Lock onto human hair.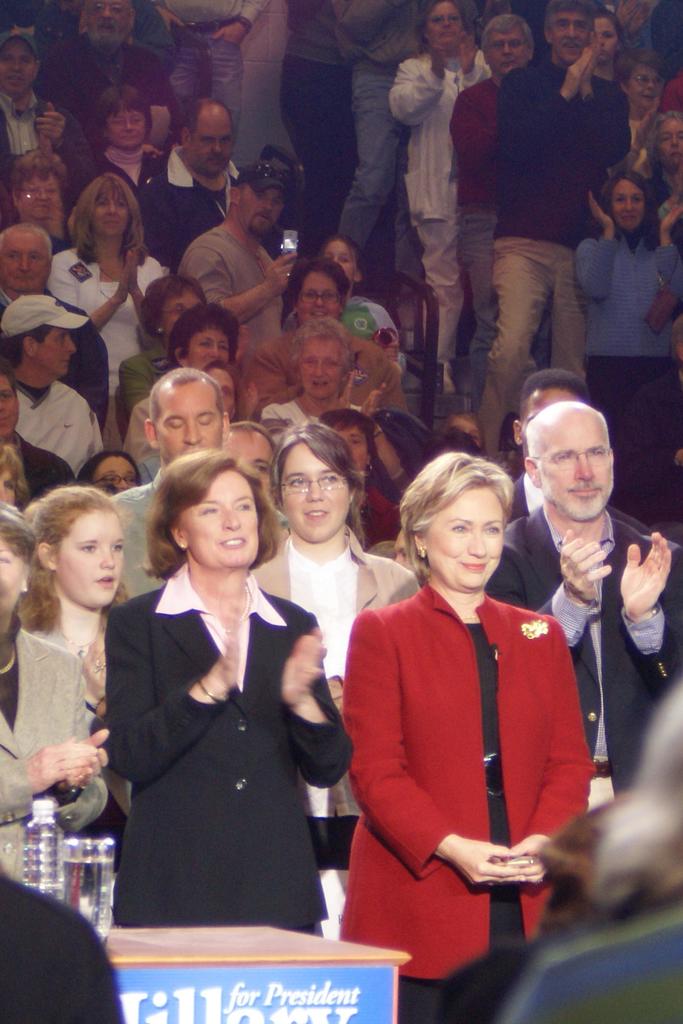
Locked: region(420, 0, 462, 23).
